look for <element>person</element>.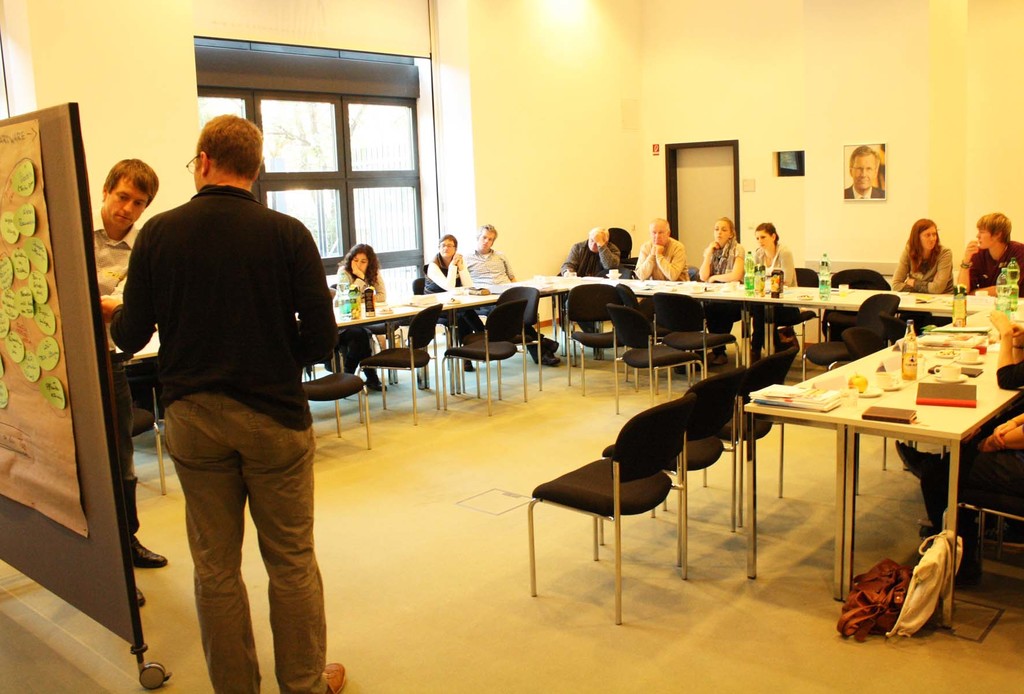
Found: 93,157,161,604.
